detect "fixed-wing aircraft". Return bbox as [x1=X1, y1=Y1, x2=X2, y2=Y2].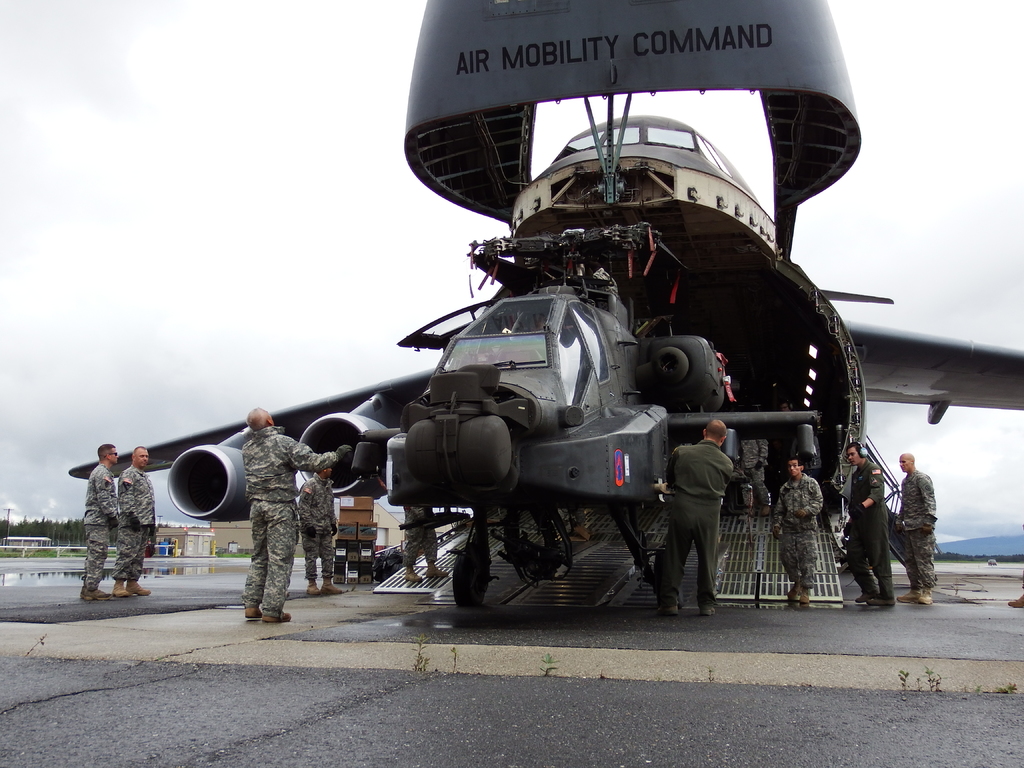
[x1=64, y1=0, x2=1023, y2=616].
